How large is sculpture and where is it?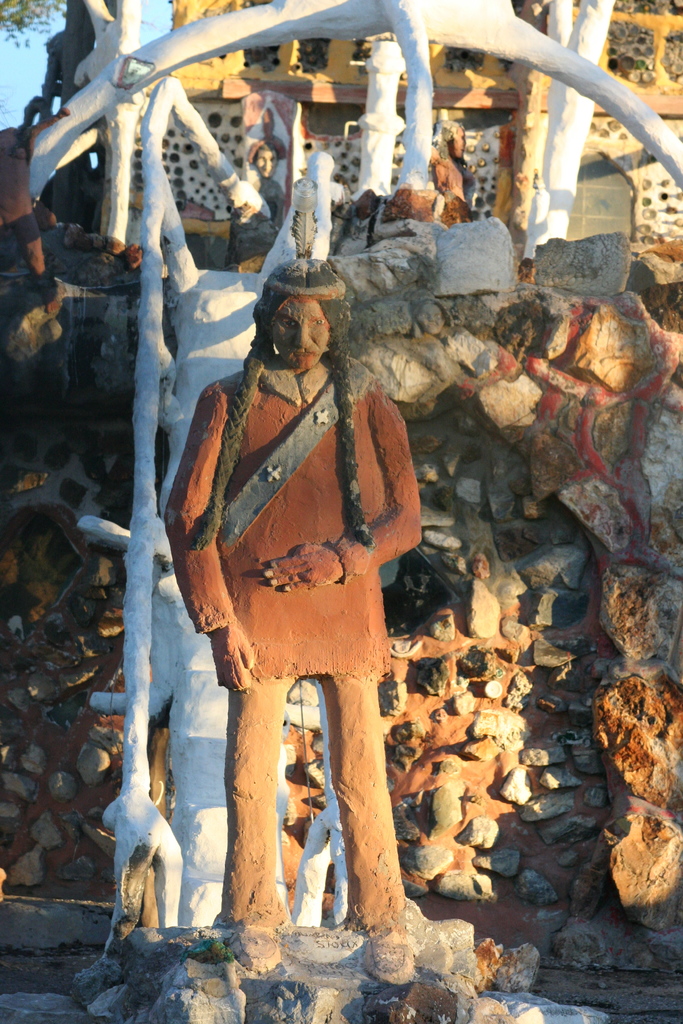
Bounding box: left=150, top=285, right=422, bottom=928.
